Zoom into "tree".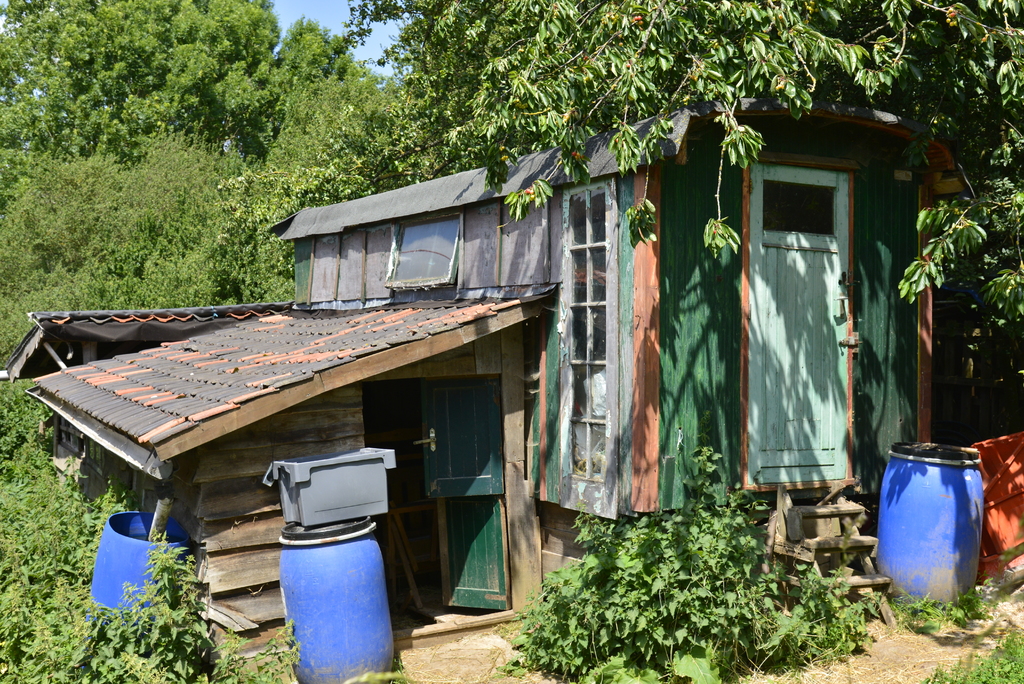
Zoom target: locate(307, 0, 1023, 377).
